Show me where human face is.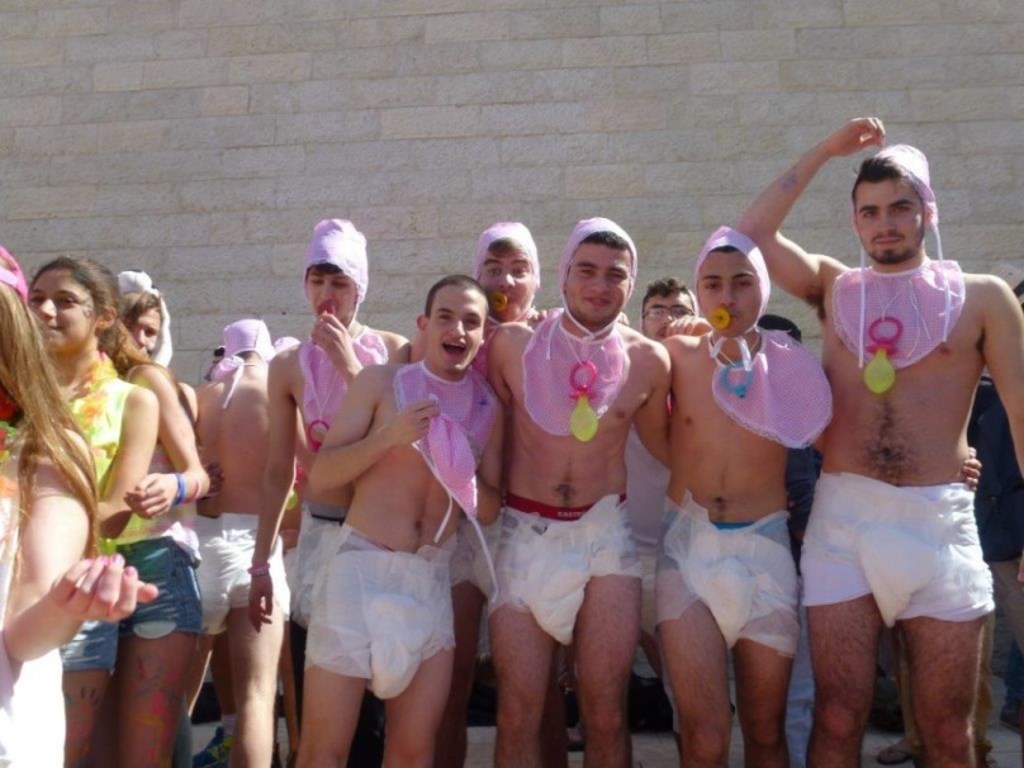
human face is at box(22, 275, 103, 361).
